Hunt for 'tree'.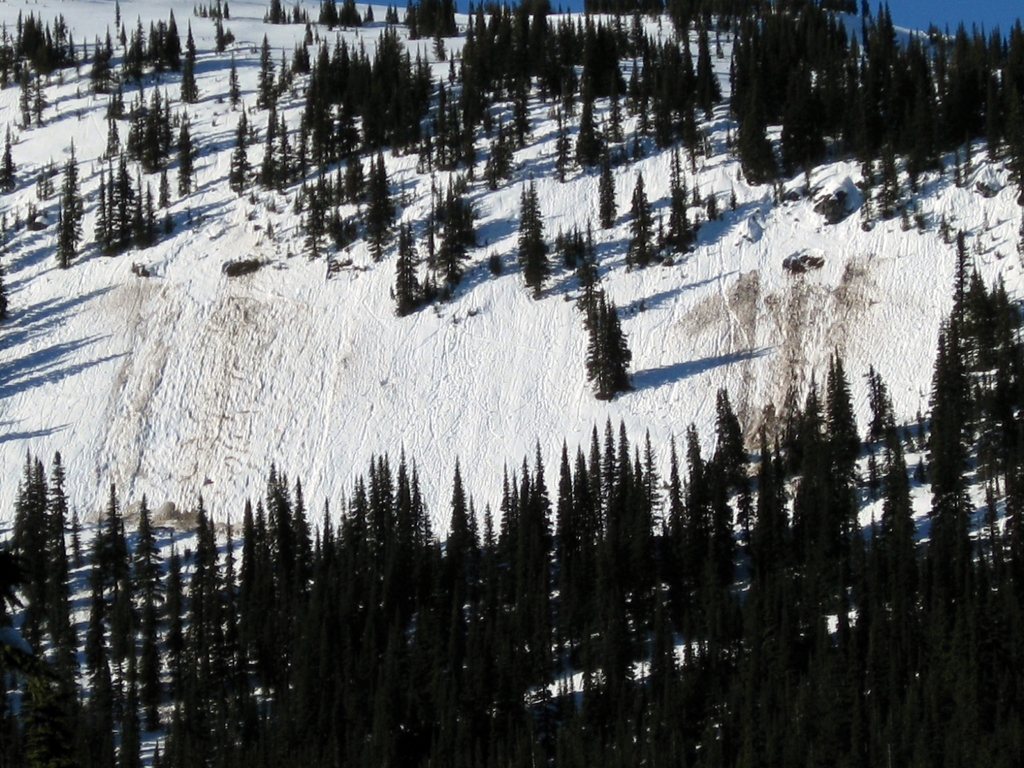
Hunted down at rect(442, 197, 486, 294).
